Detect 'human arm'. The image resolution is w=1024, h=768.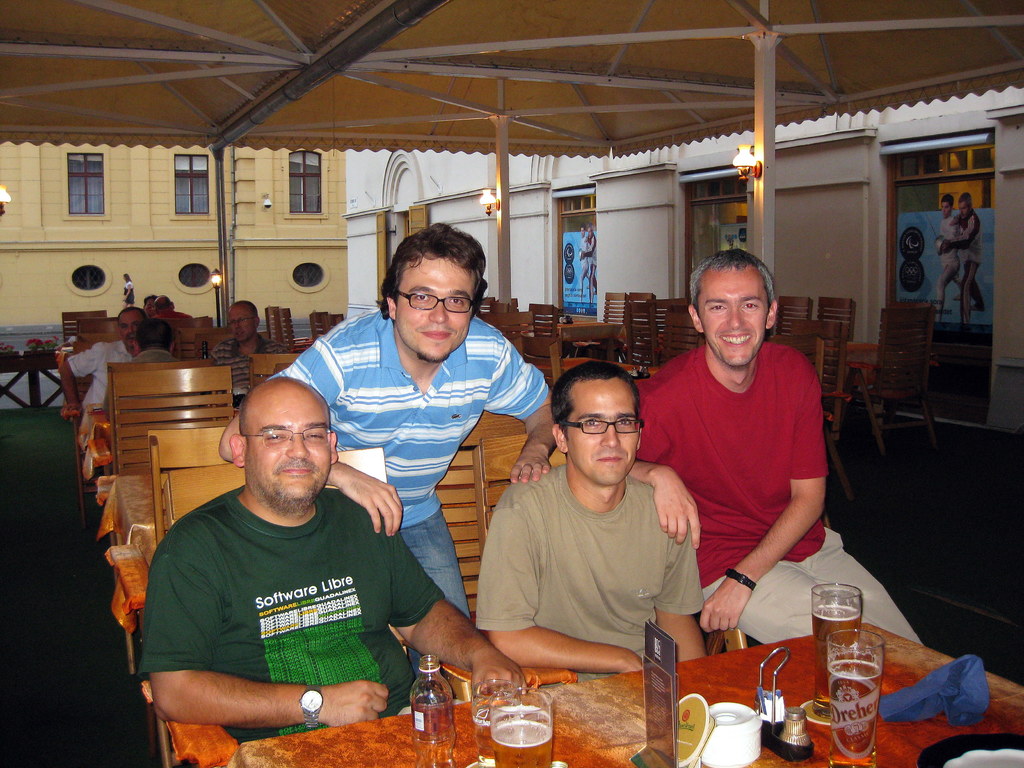
left=219, top=348, right=229, bottom=369.
